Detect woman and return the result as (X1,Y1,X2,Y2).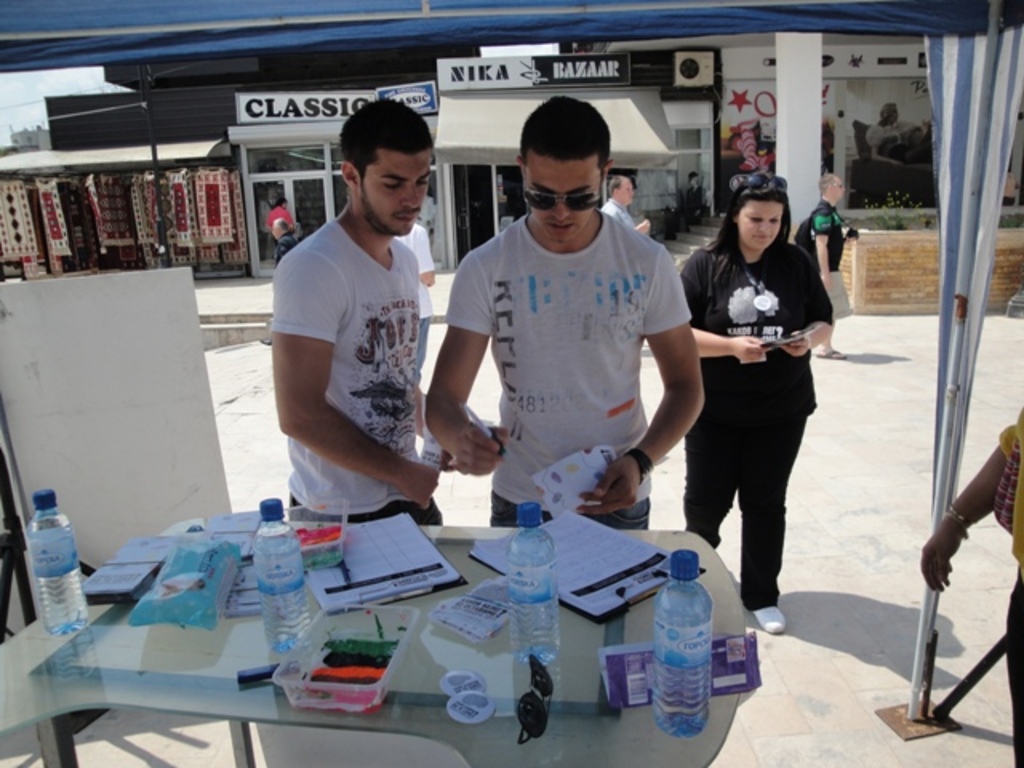
(680,171,837,654).
